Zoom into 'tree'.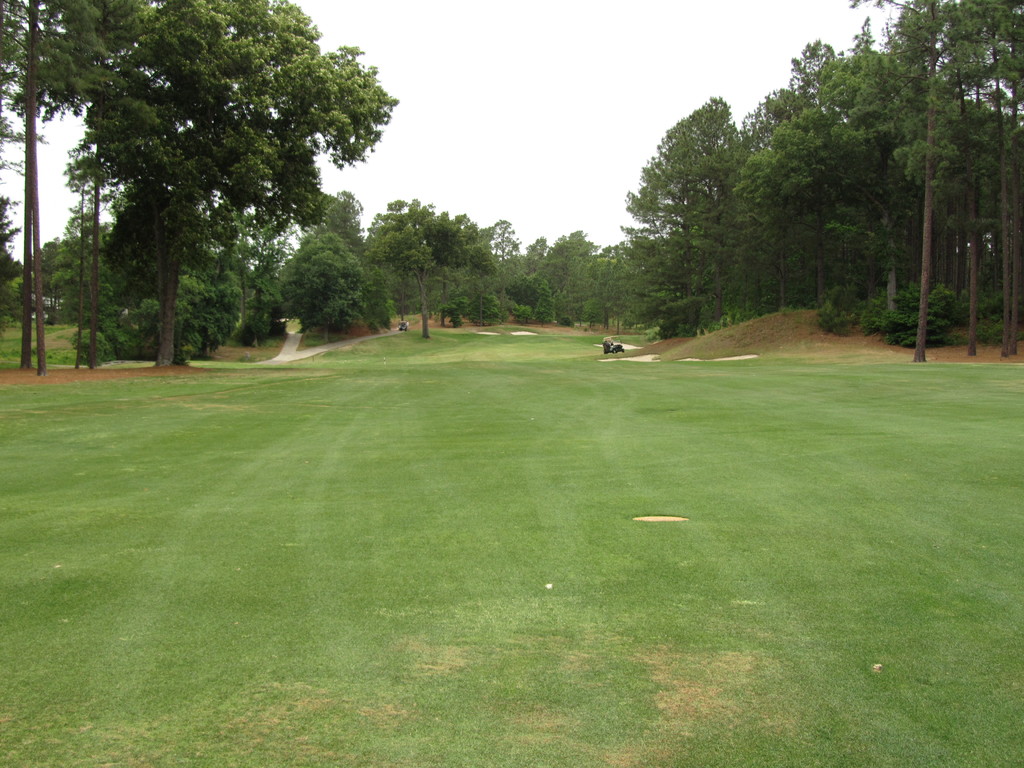
Zoom target: locate(532, 225, 604, 328).
